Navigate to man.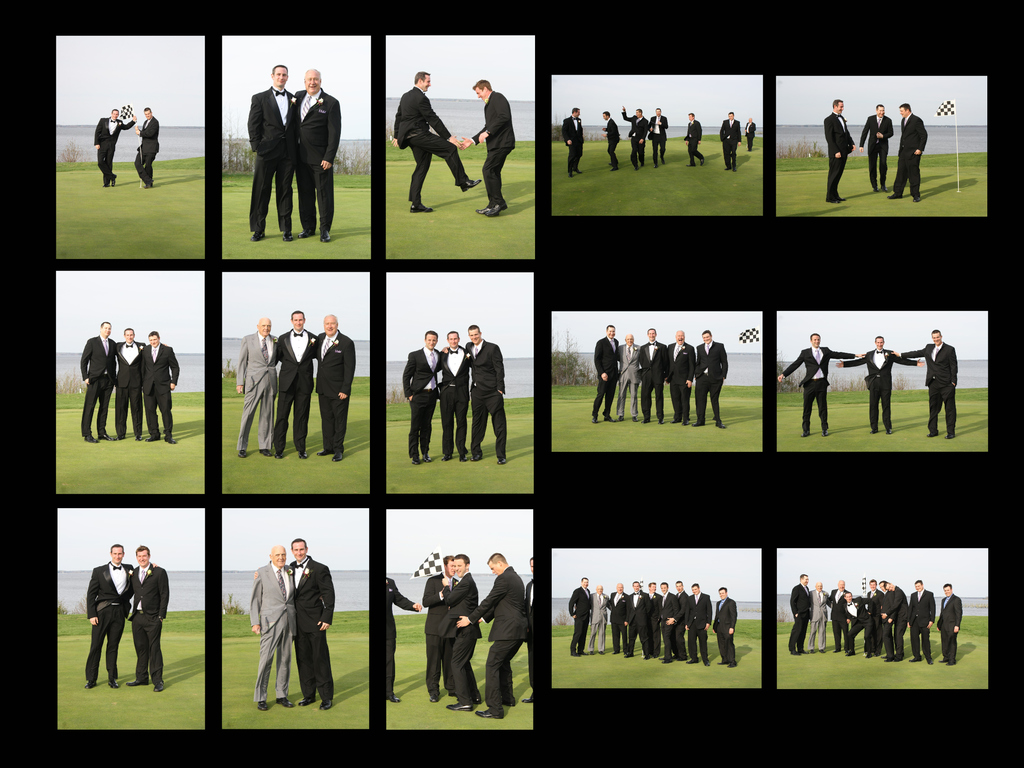
Navigation target: bbox(594, 321, 615, 429).
